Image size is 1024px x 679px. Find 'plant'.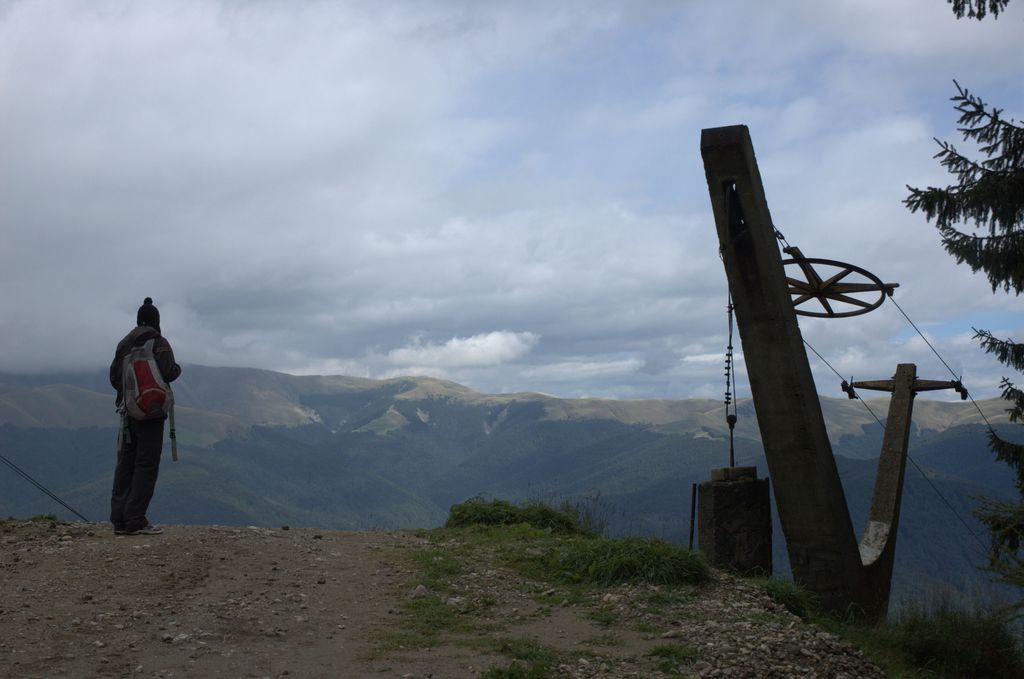
select_region(409, 542, 460, 578).
